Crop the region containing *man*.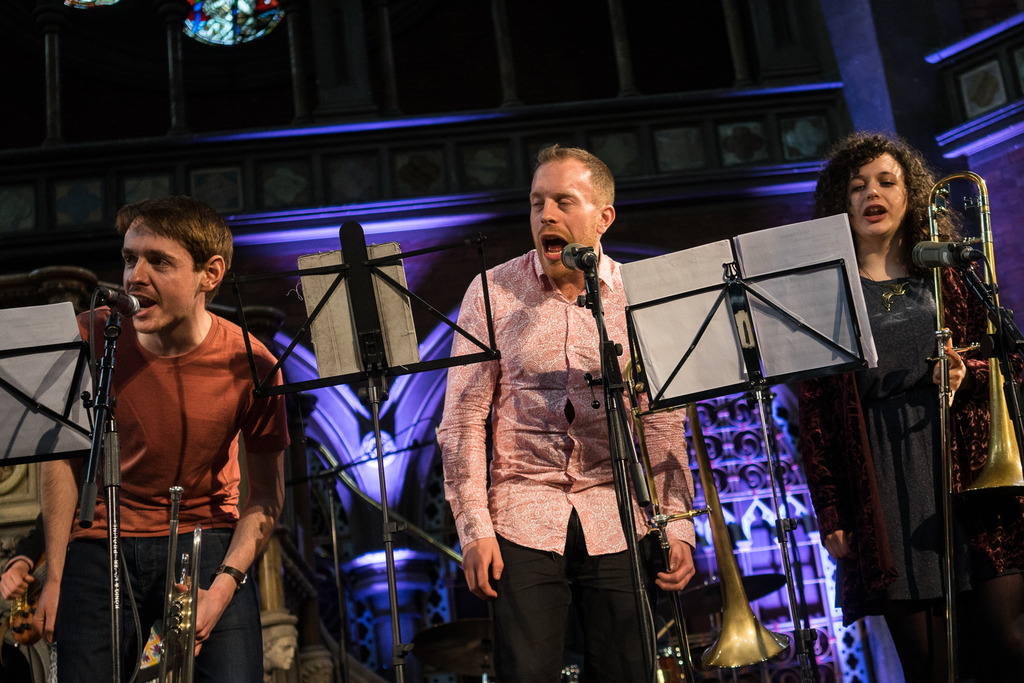
Crop region: bbox(22, 201, 287, 682).
